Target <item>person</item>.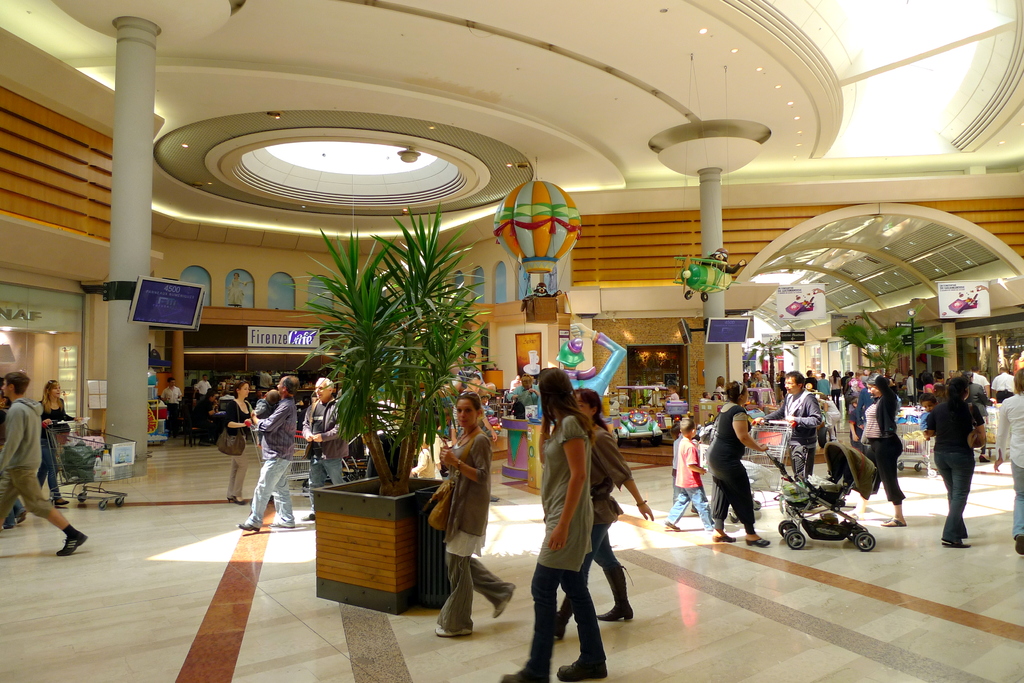
Target region: (218, 364, 229, 417).
